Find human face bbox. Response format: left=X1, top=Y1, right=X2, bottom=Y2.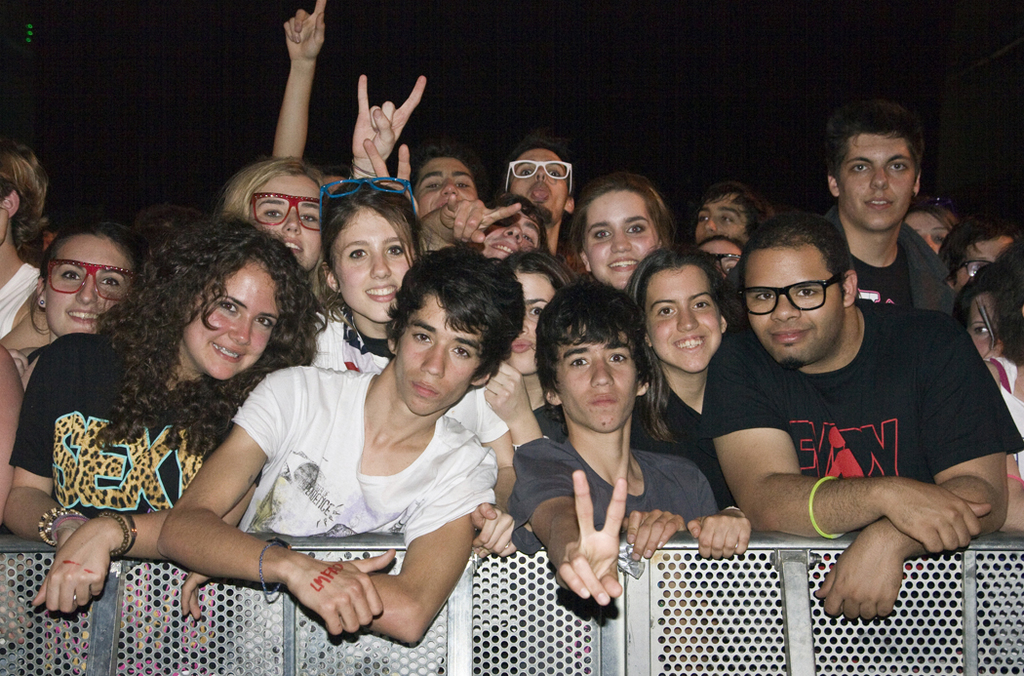
left=968, top=293, right=1004, bottom=360.
